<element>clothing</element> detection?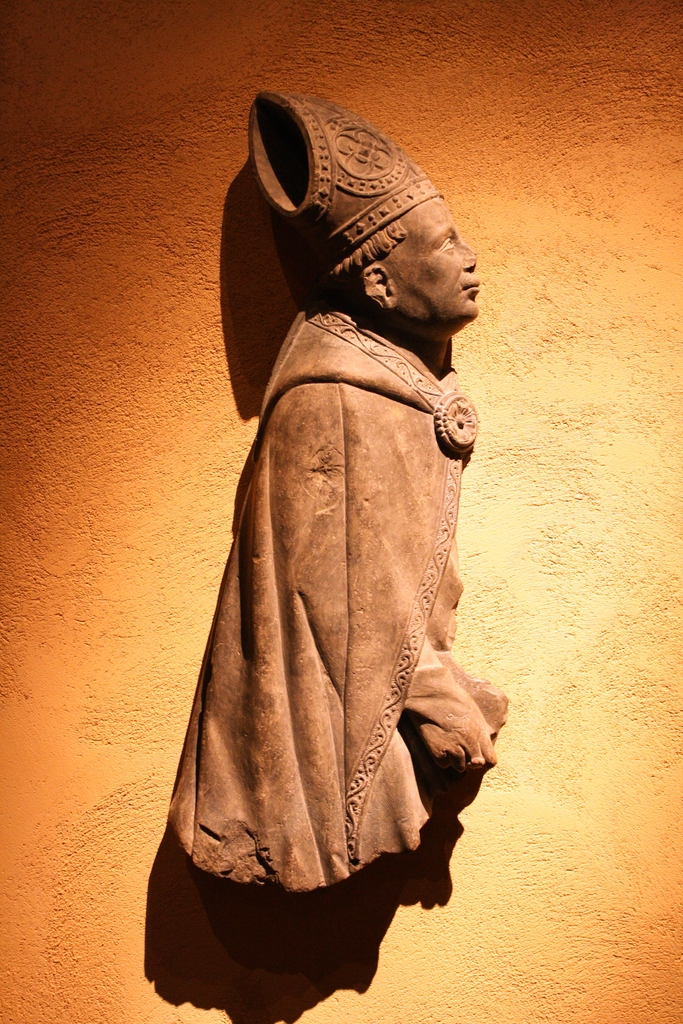
[174, 253, 506, 944]
